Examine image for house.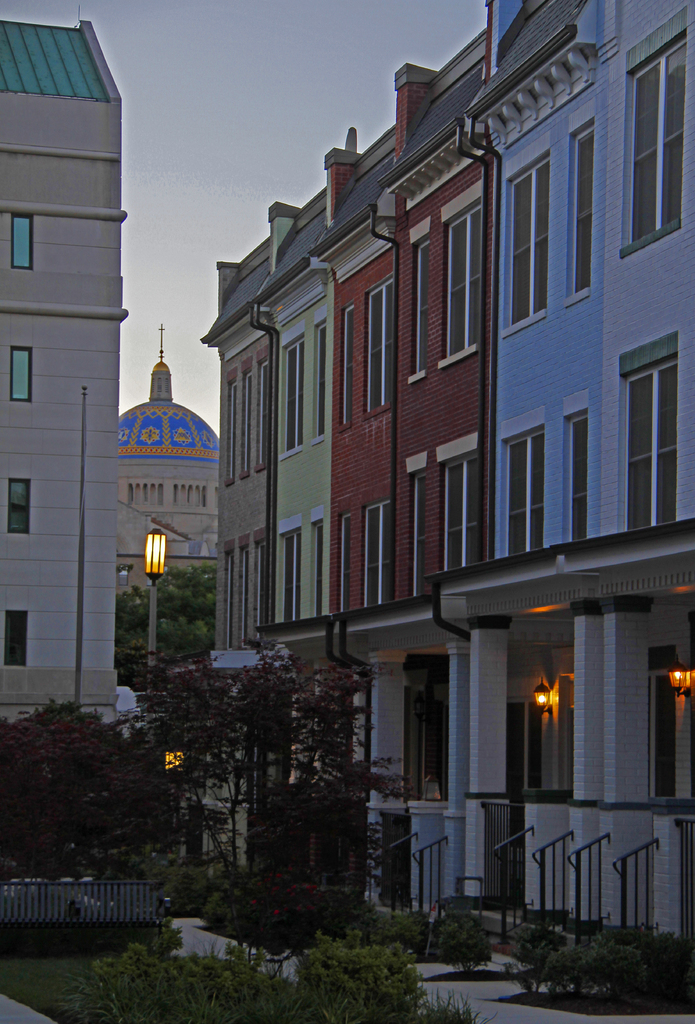
Examination result: region(191, 0, 694, 959).
